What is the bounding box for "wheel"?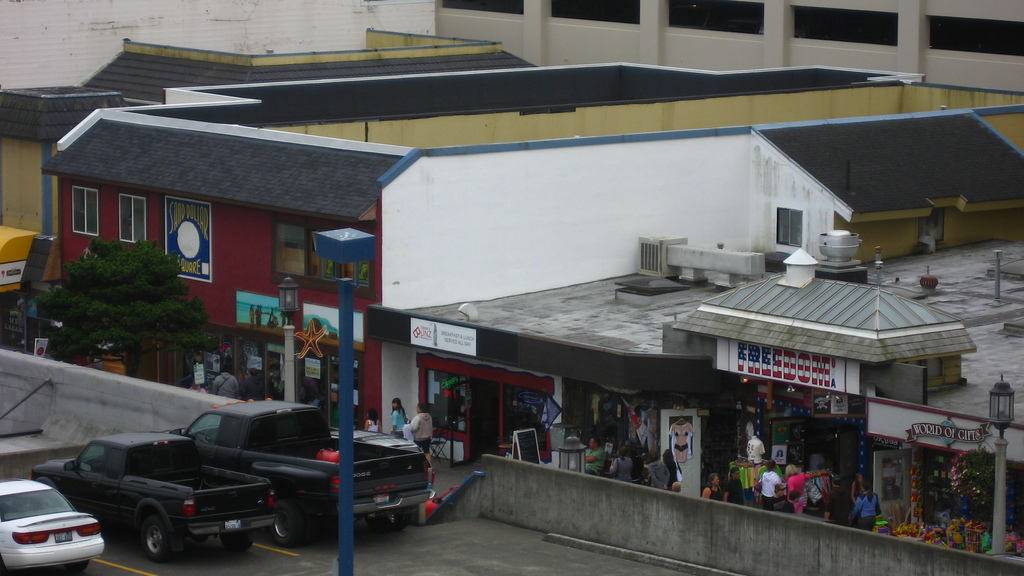
pyautogui.locateOnScreen(221, 530, 255, 548).
